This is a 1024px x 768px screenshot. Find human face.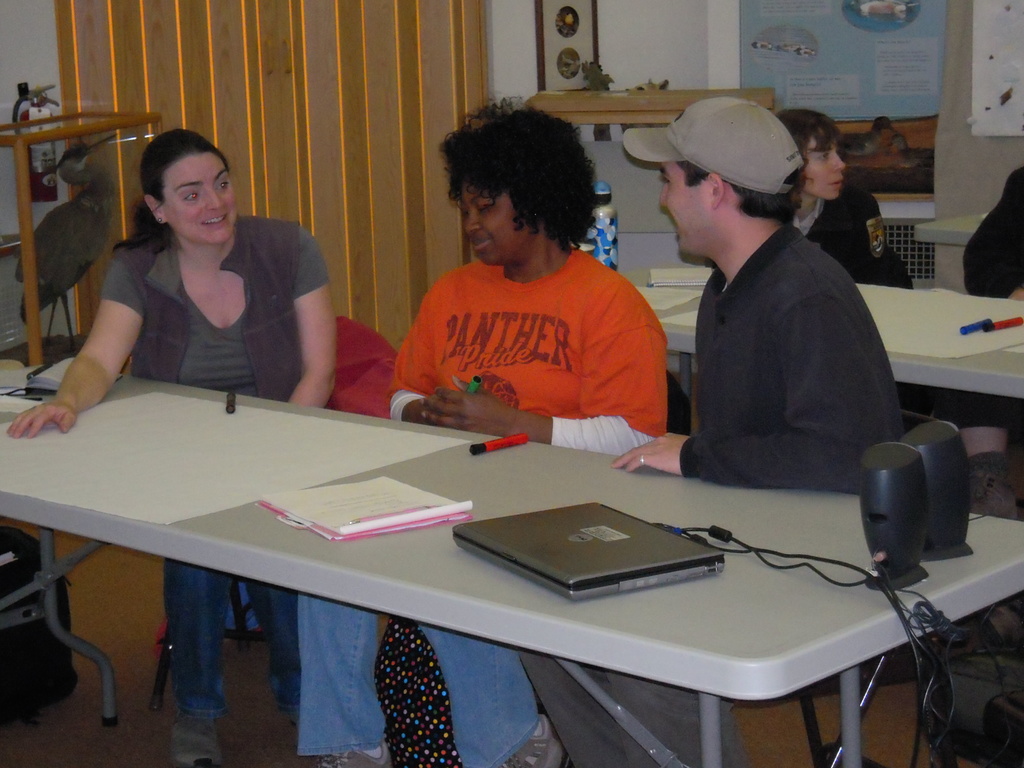
Bounding box: 803,124,846,197.
